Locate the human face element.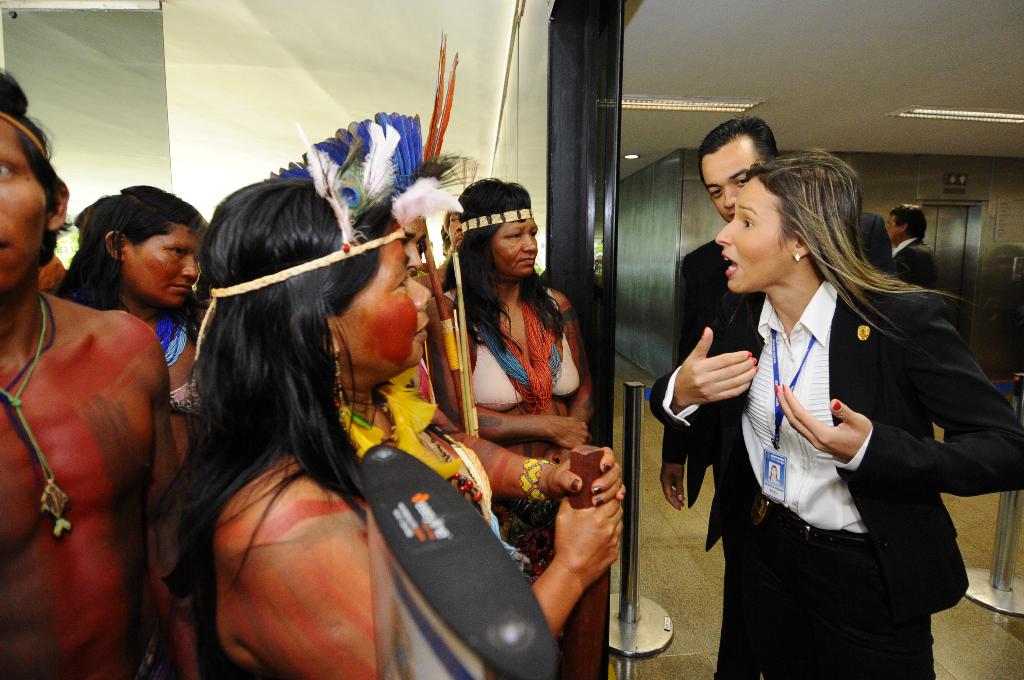
Element bbox: (123,234,196,305).
